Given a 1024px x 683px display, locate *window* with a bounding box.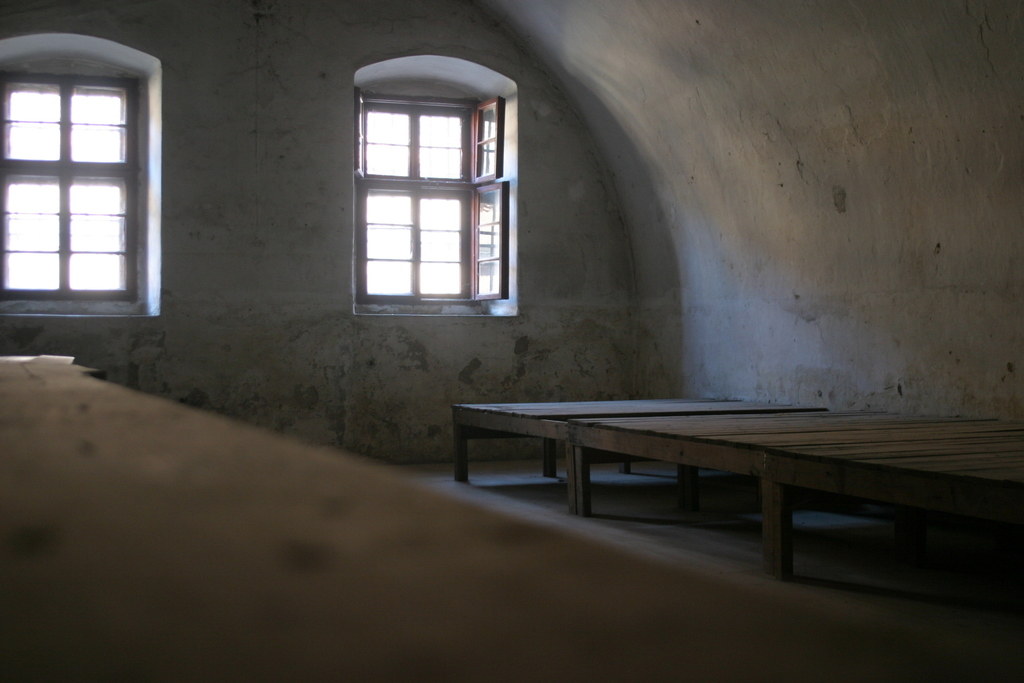
Located: (346, 87, 511, 302).
